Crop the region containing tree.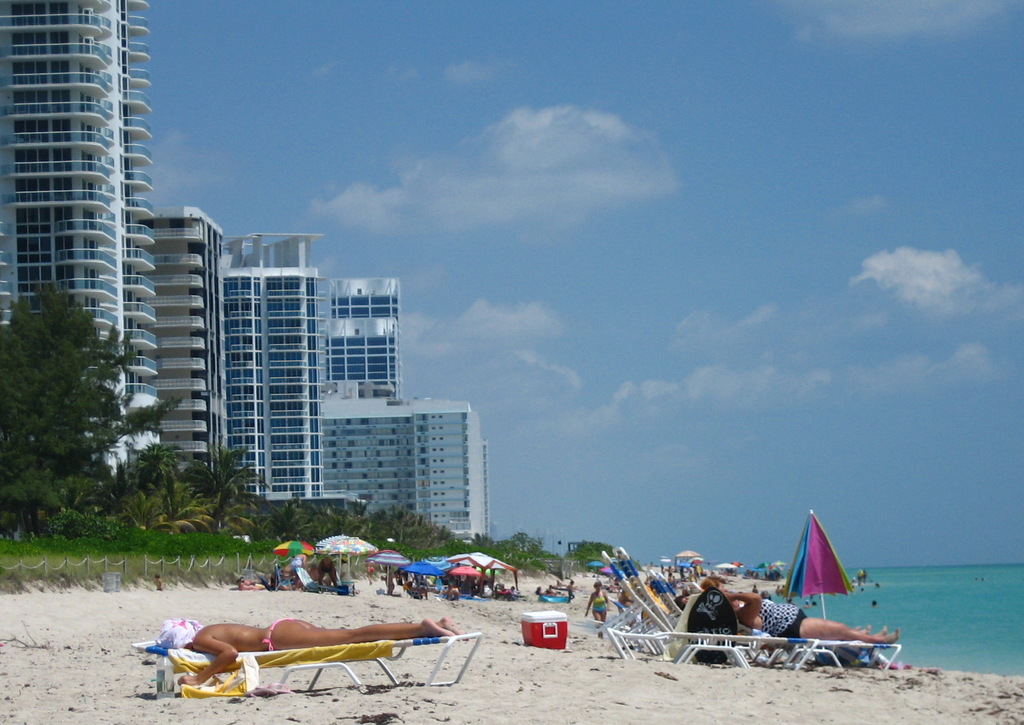
Crop region: <bbox>177, 439, 257, 523</bbox>.
